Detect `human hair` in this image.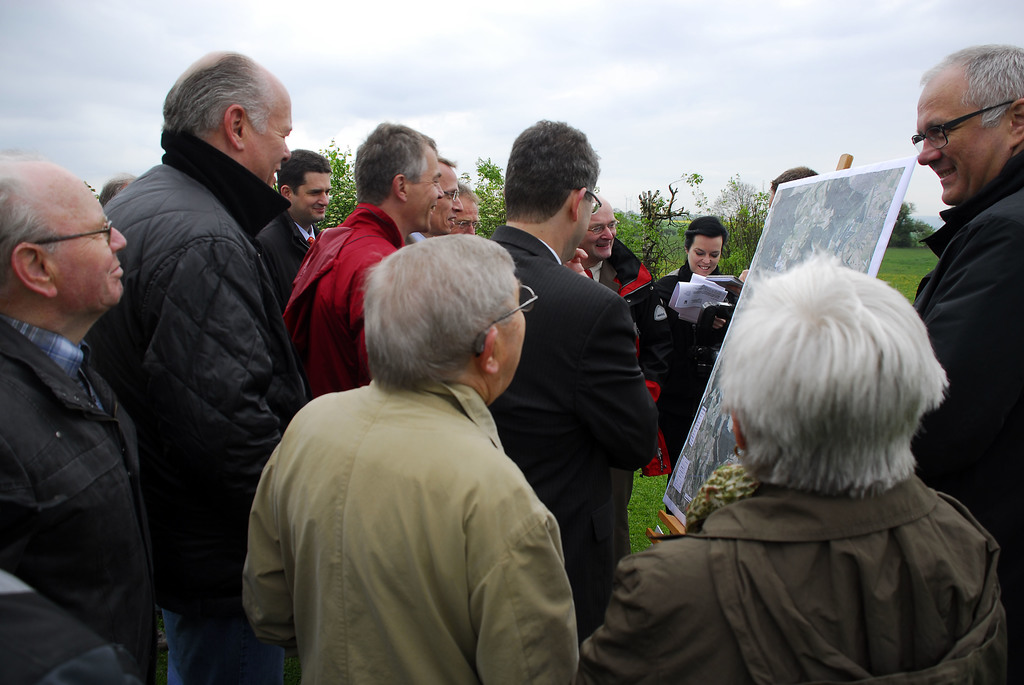
Detection: 278,145,333,198.
